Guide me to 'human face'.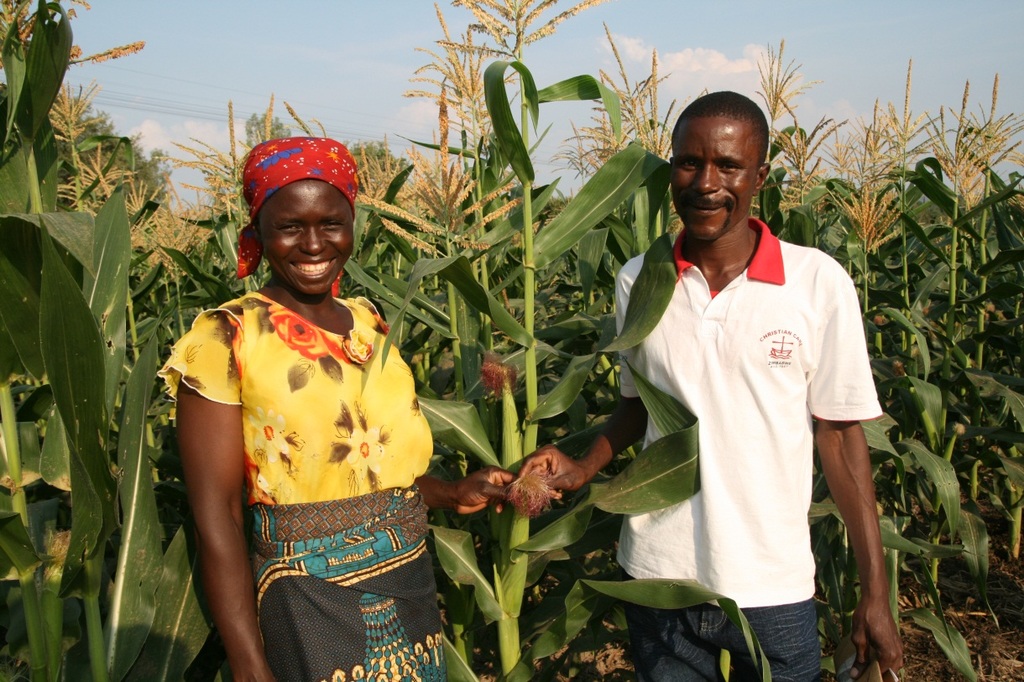
Guidance: left=663, top=110, right=769, bottom=243.
